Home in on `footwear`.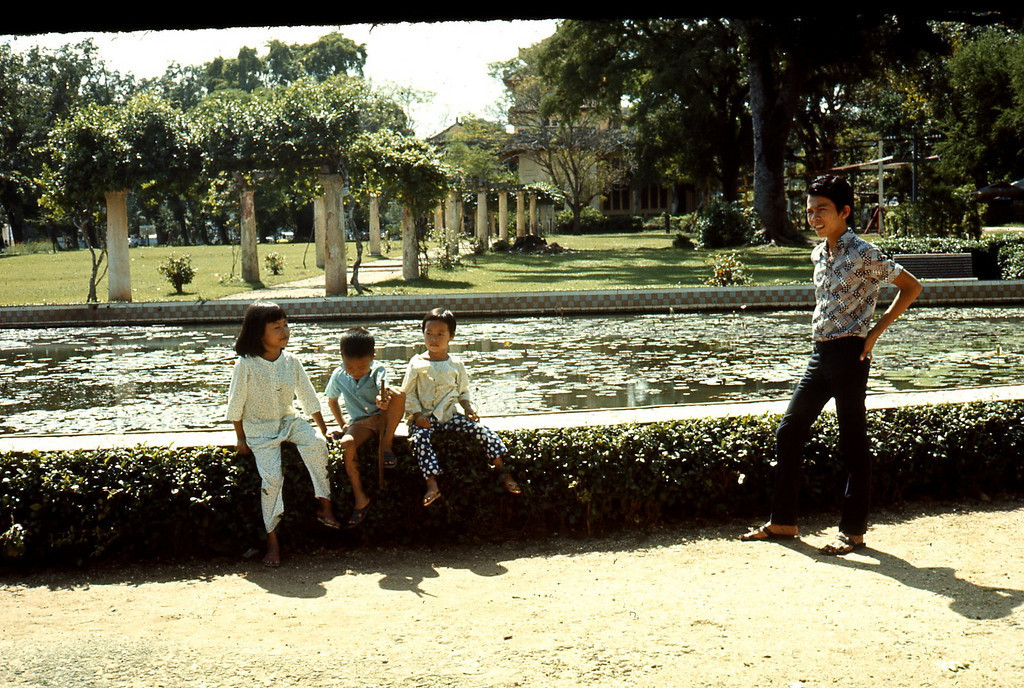
Homed in at select_region(818, 532, 874, 558).
